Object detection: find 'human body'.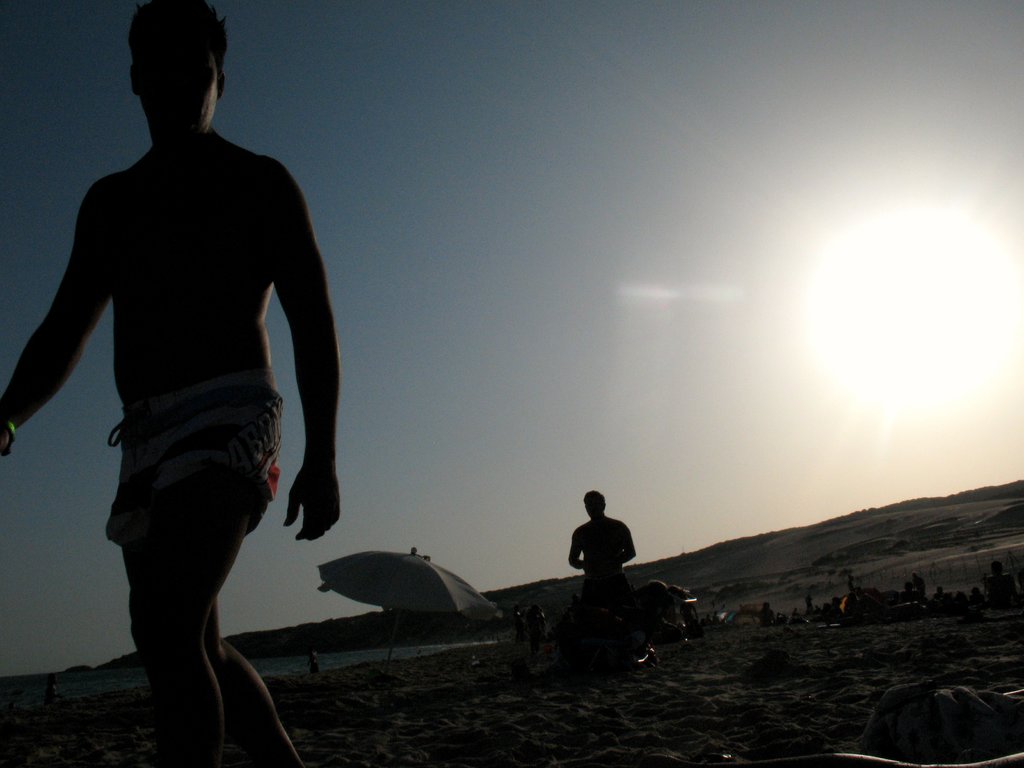
x1=308, y1=646, x2=317, y2=684.
